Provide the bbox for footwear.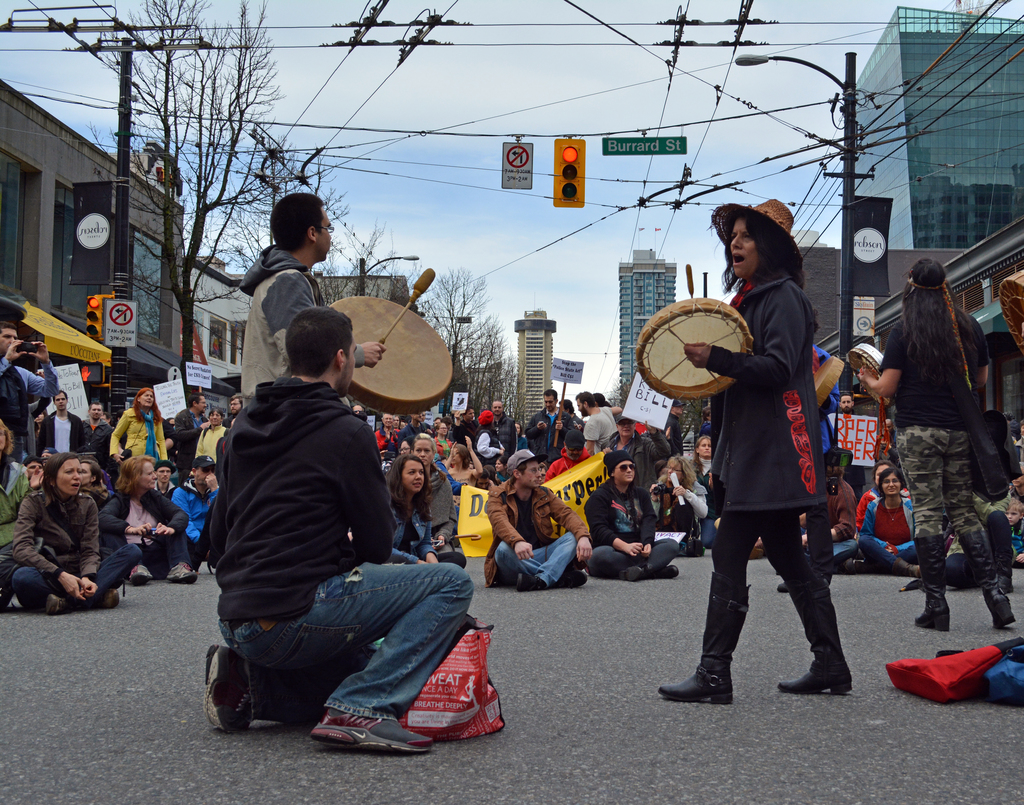
[518, 571, 540, 592].
